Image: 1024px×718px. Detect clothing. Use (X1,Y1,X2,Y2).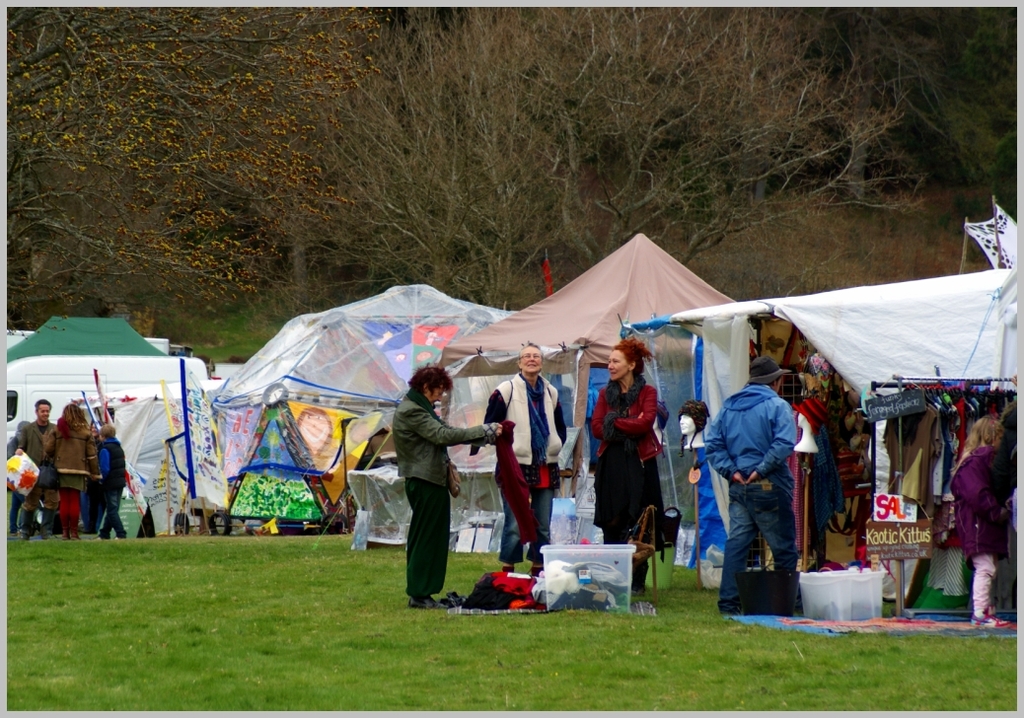
(482,372,567,577).
